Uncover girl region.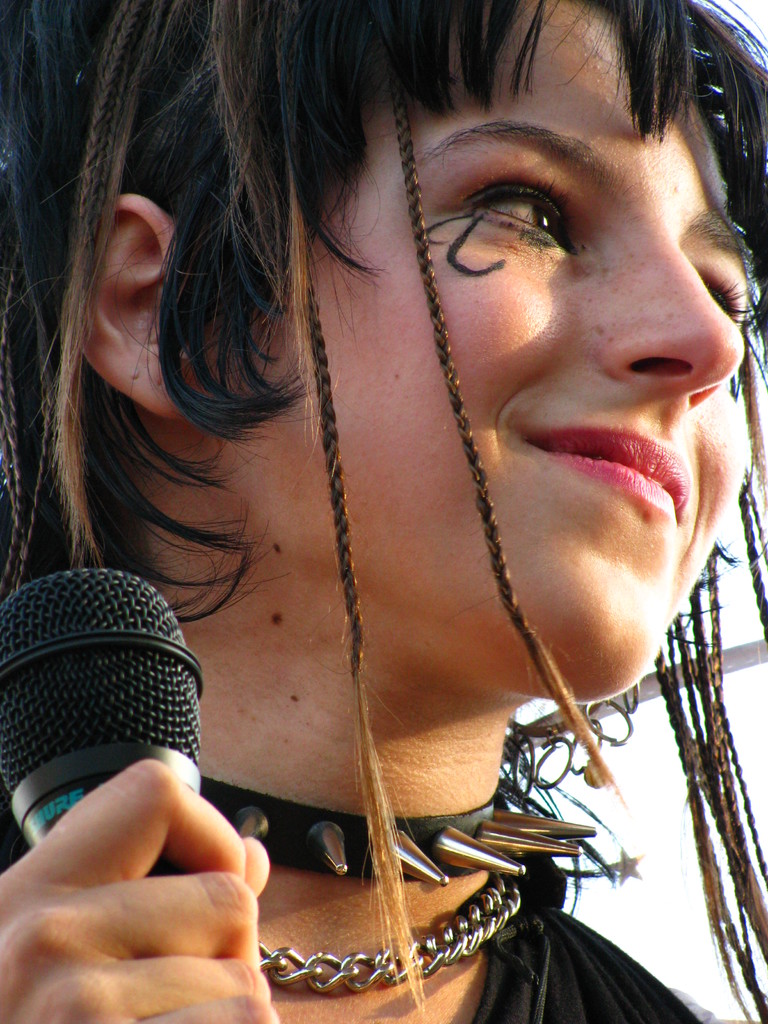
Uncovered: 0:0:767:1023.
